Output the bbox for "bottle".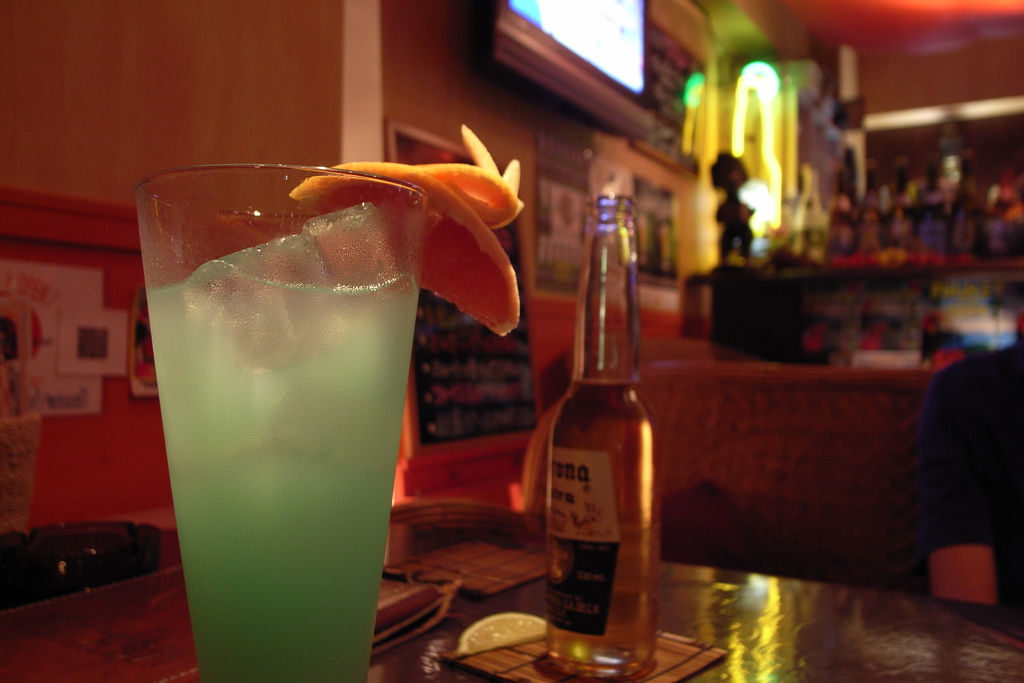
pyautogui.locateOnScreen(534, 196, 671, 671).
